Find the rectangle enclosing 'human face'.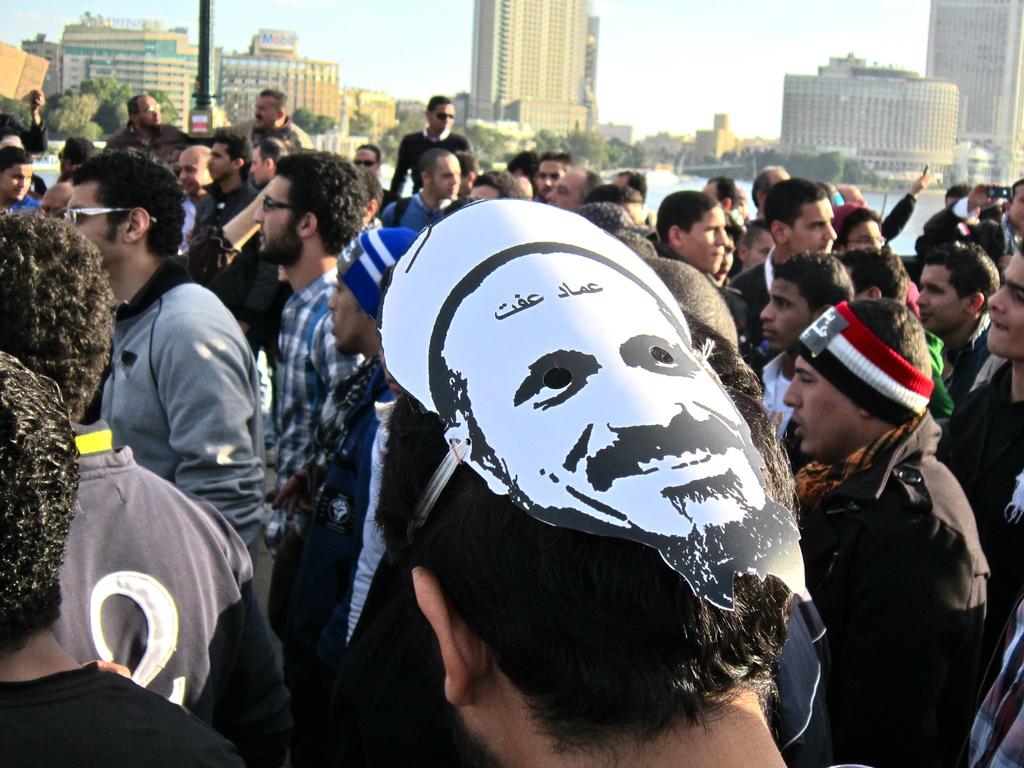
<box>700,186,717,199</box>.
